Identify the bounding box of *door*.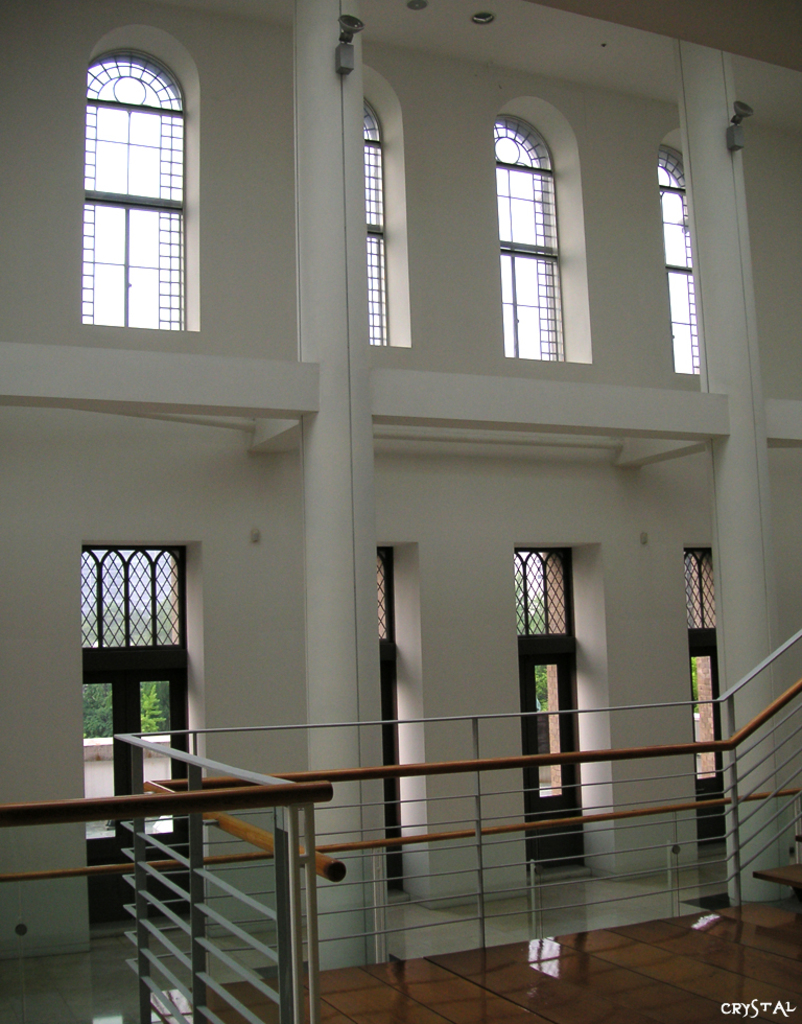
l=523, t=637, r=582, b=866.
